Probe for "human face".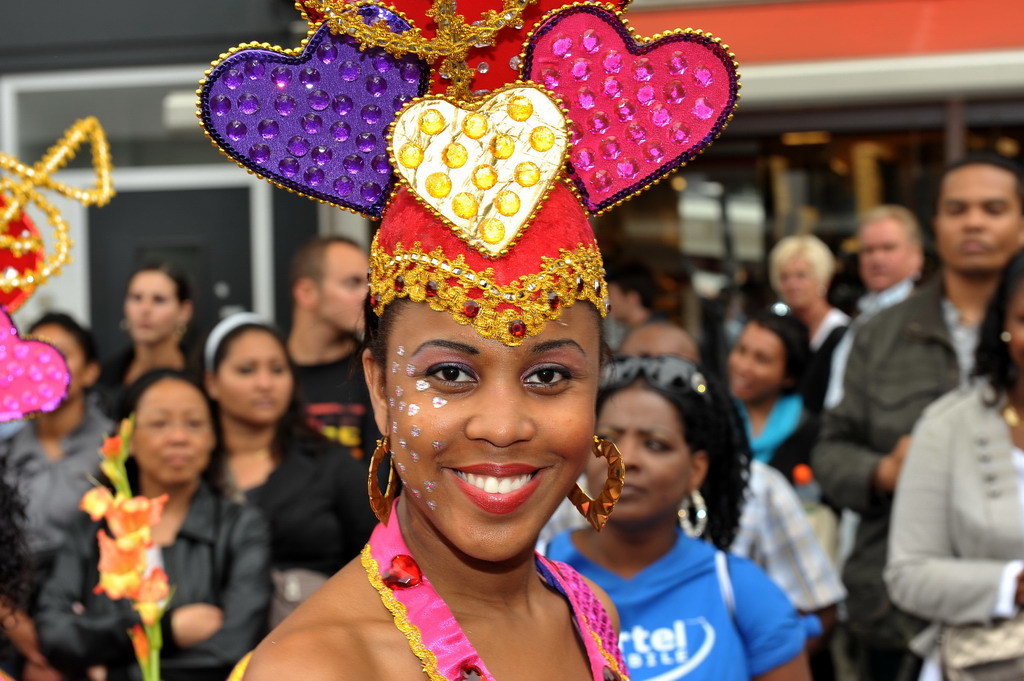
Probe result: (x1=29, y1=323, x2=85, y2=397).
